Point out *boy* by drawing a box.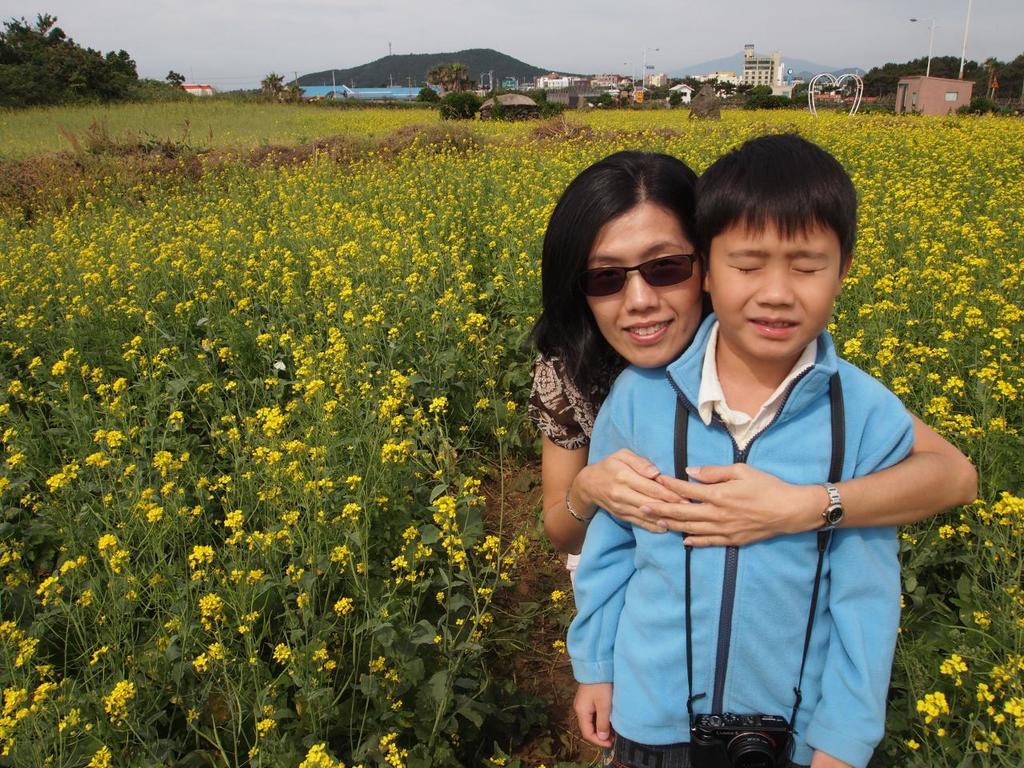
box=[565, 127, 915, 767].
